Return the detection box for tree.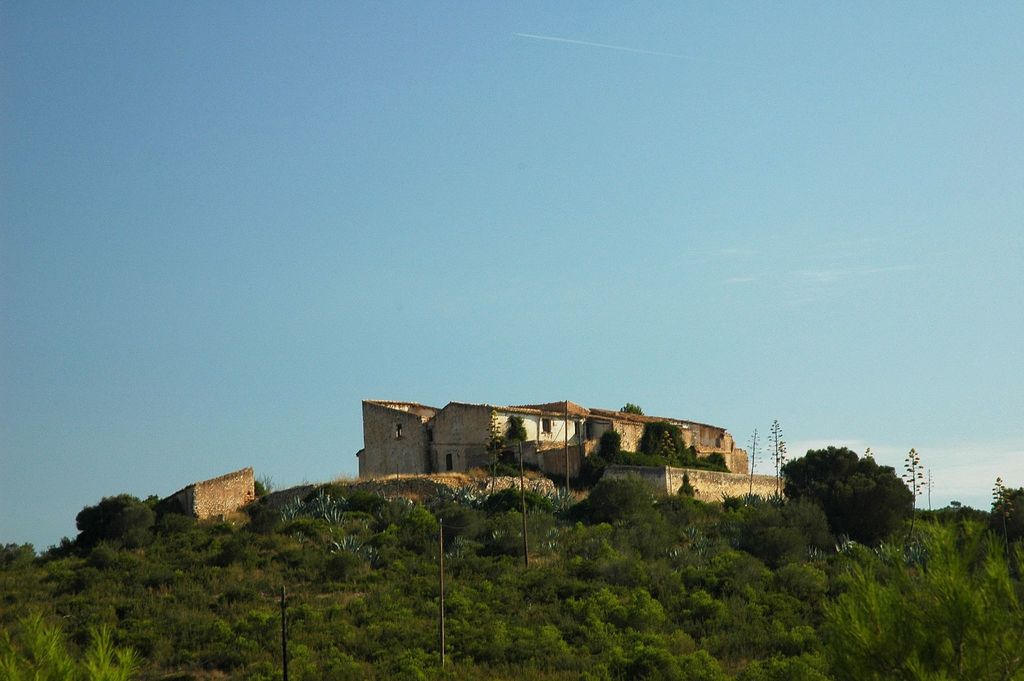
bbox=[748, 427, 766, 492].
